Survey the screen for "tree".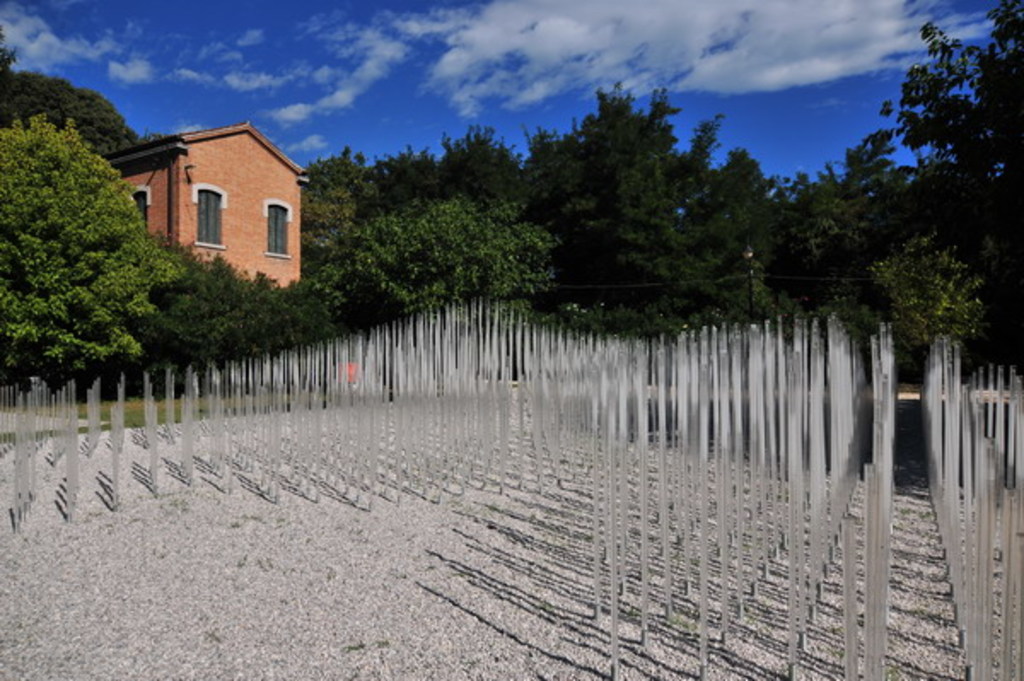
Survey found: bbox=(512, 85, 777, 336).
